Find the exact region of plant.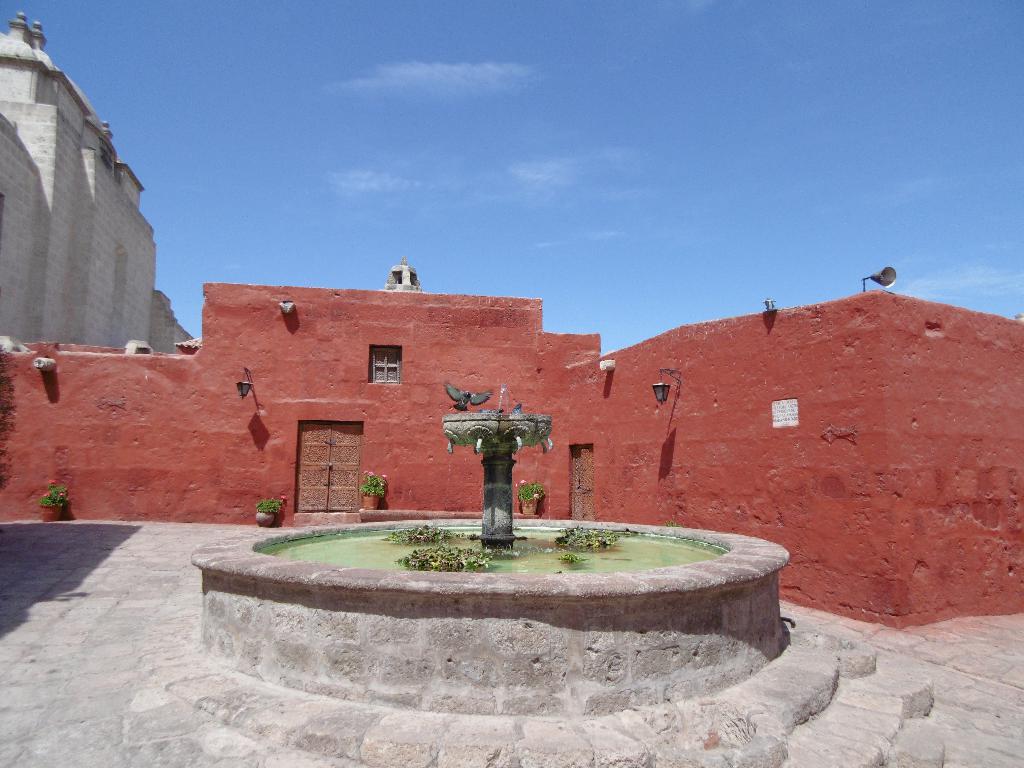
Exact region: pyautogui.locateOnScreen(665, 520, 681, 527).
